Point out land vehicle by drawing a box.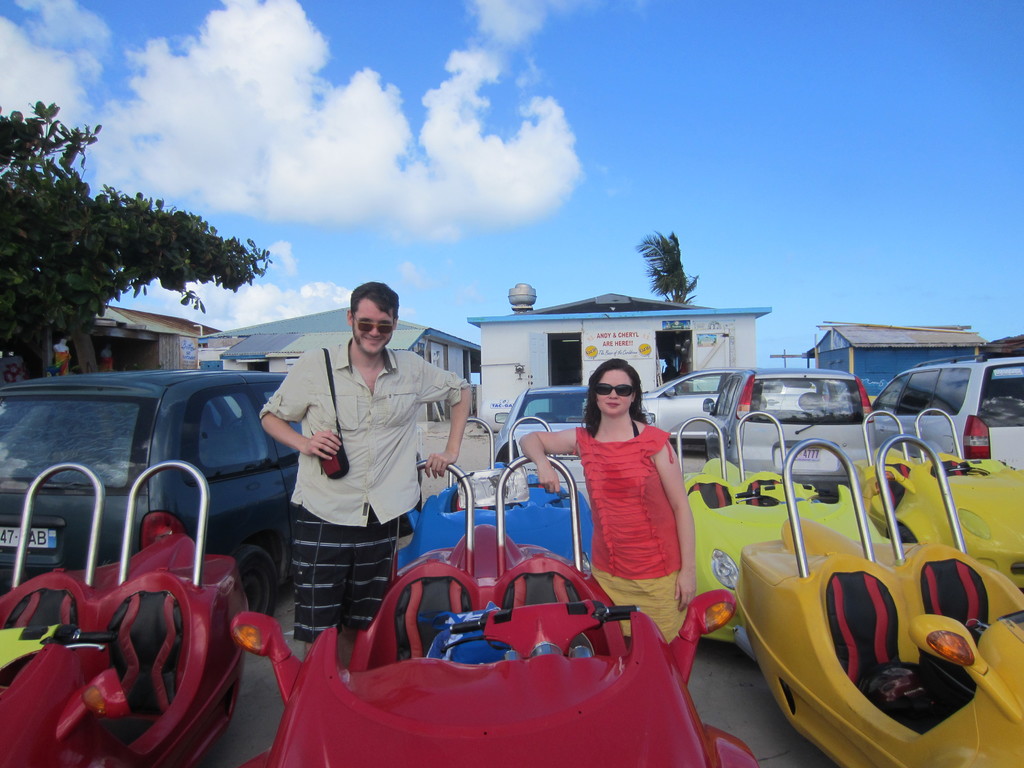
<bbox>873, 353, 1023, 470</bbox>.
